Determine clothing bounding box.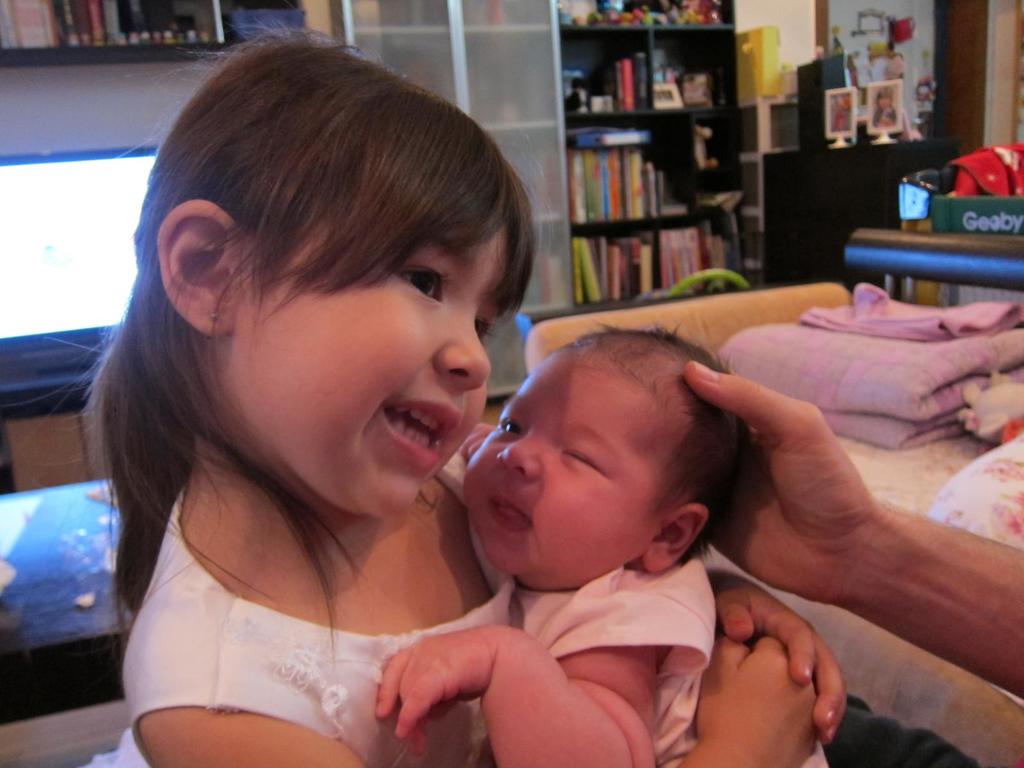
Determined: bbox(504, 559, 847, 767).
